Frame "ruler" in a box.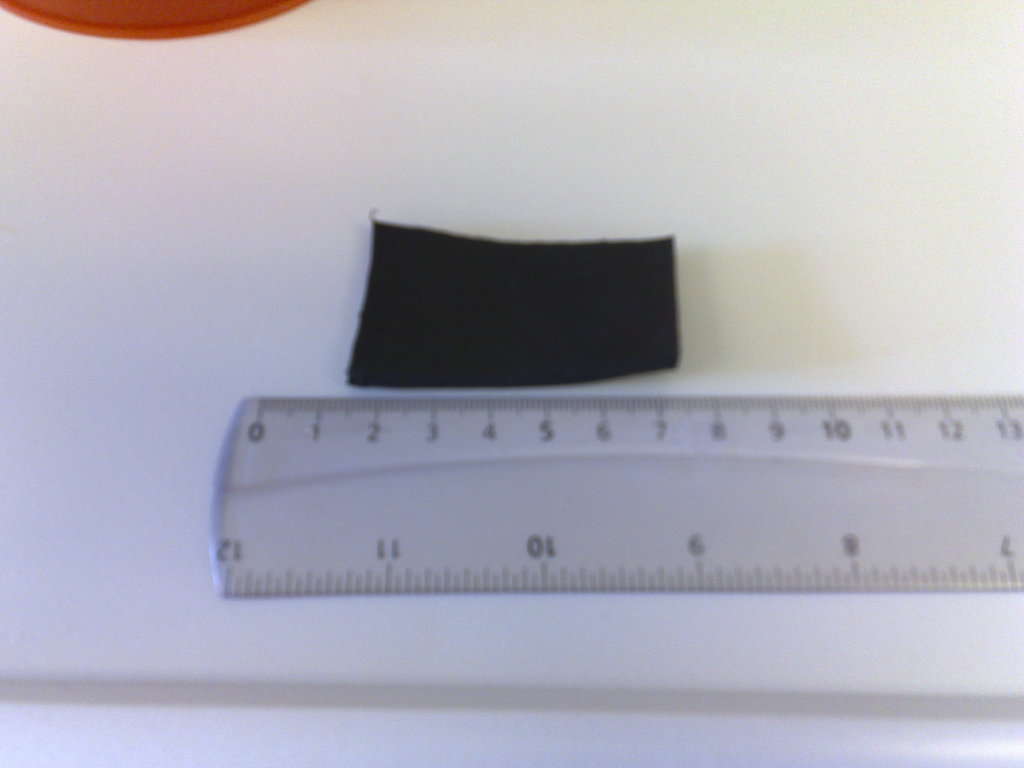
bbox(209, 398, 1023, 599).
